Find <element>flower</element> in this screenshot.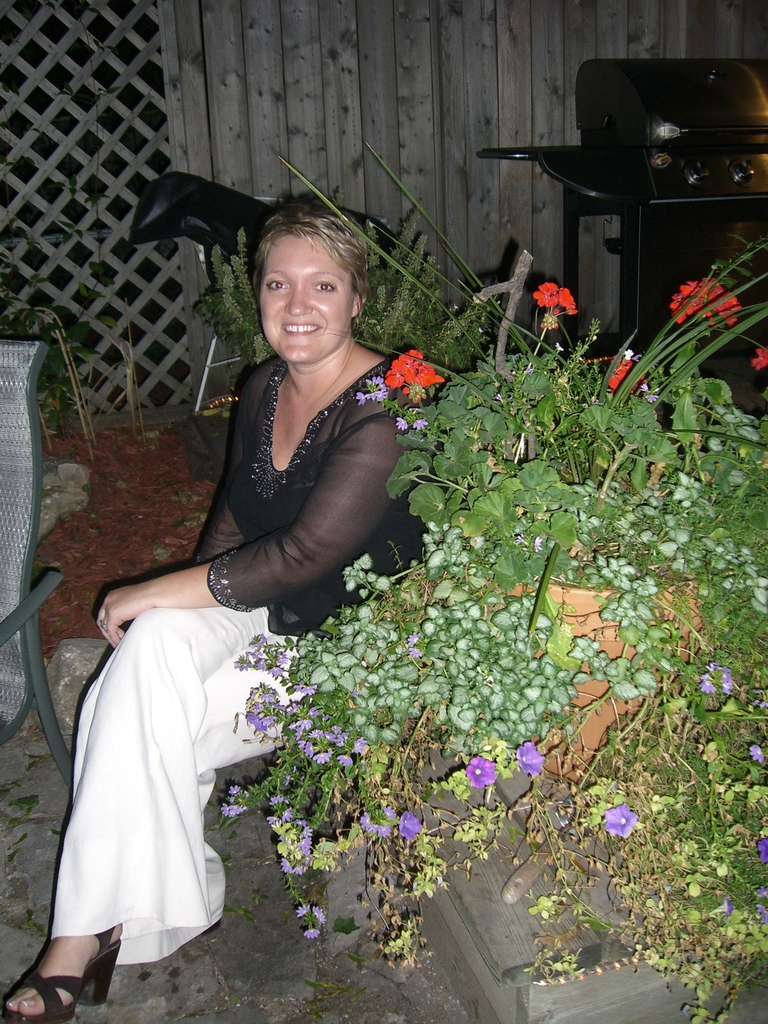
The bounding box for <element>flower</element> is bbox(226, 783, 240, 796).
